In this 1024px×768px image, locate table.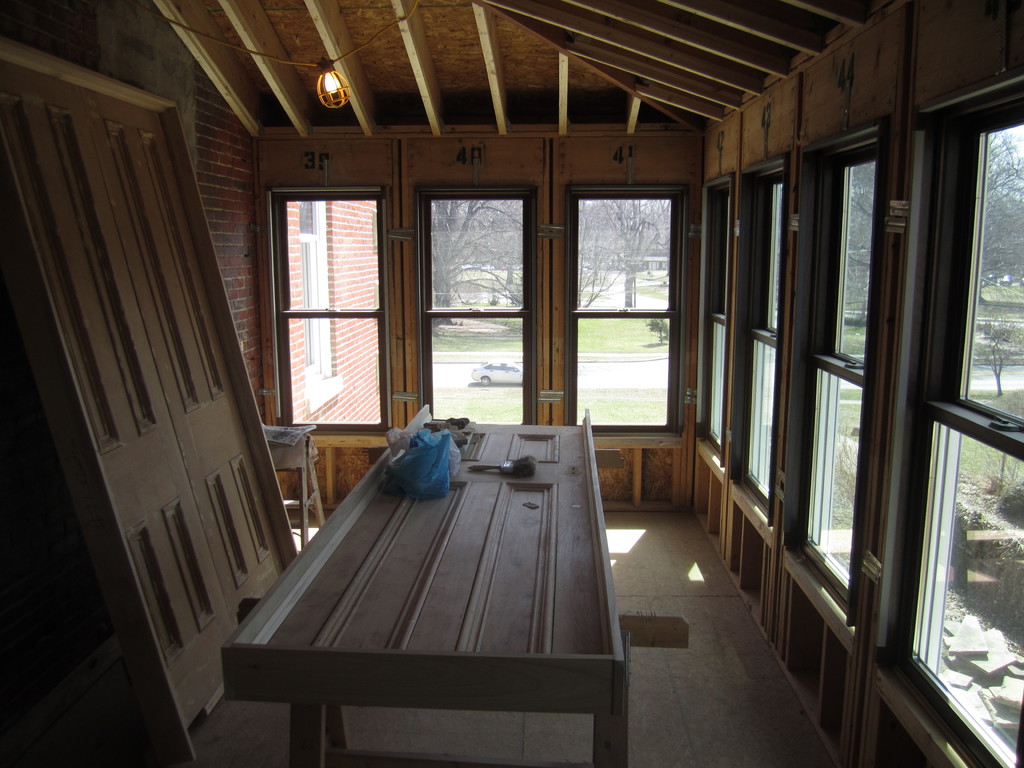
Bounding box: [224, 414, 644, 761].
